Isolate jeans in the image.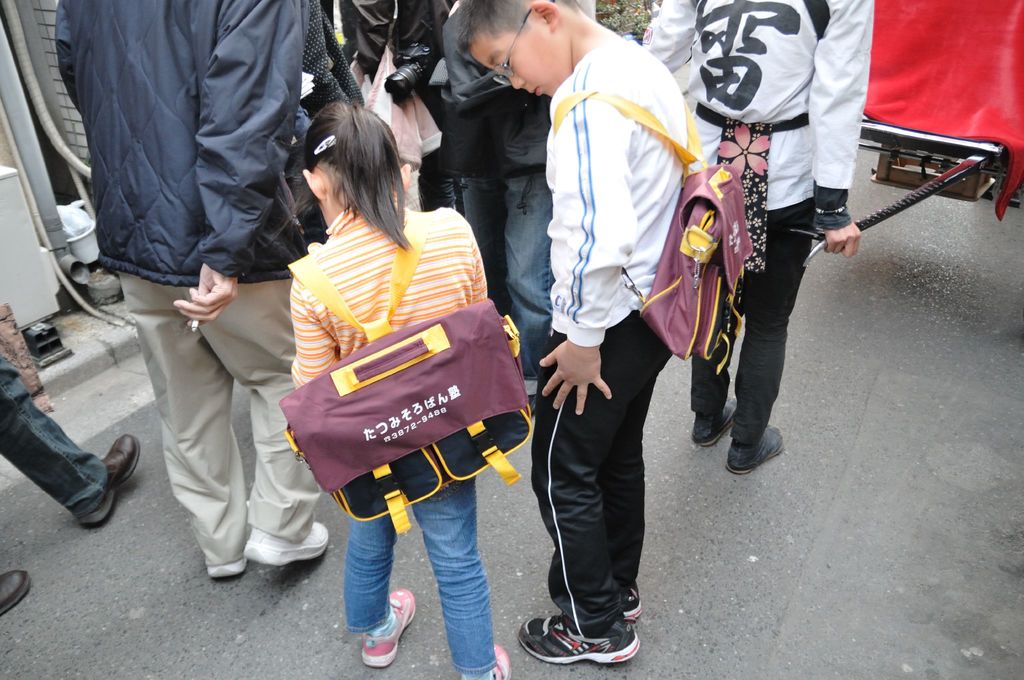
Isolated region: (x1=348, y1=482, x2=496, y2=676).
